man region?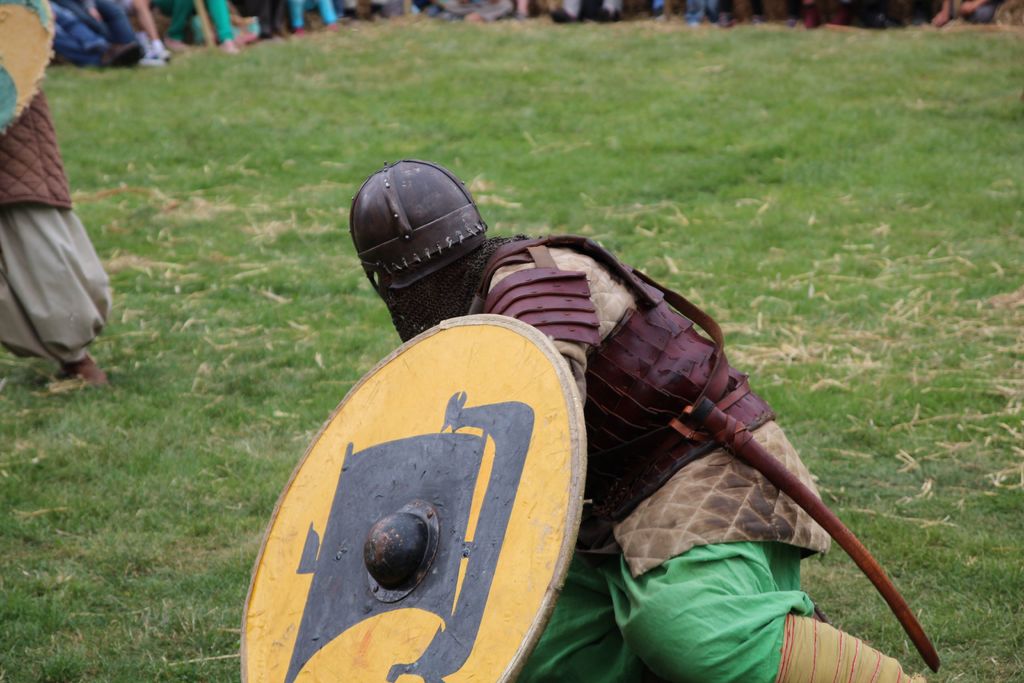
65, 0, 143, 64
